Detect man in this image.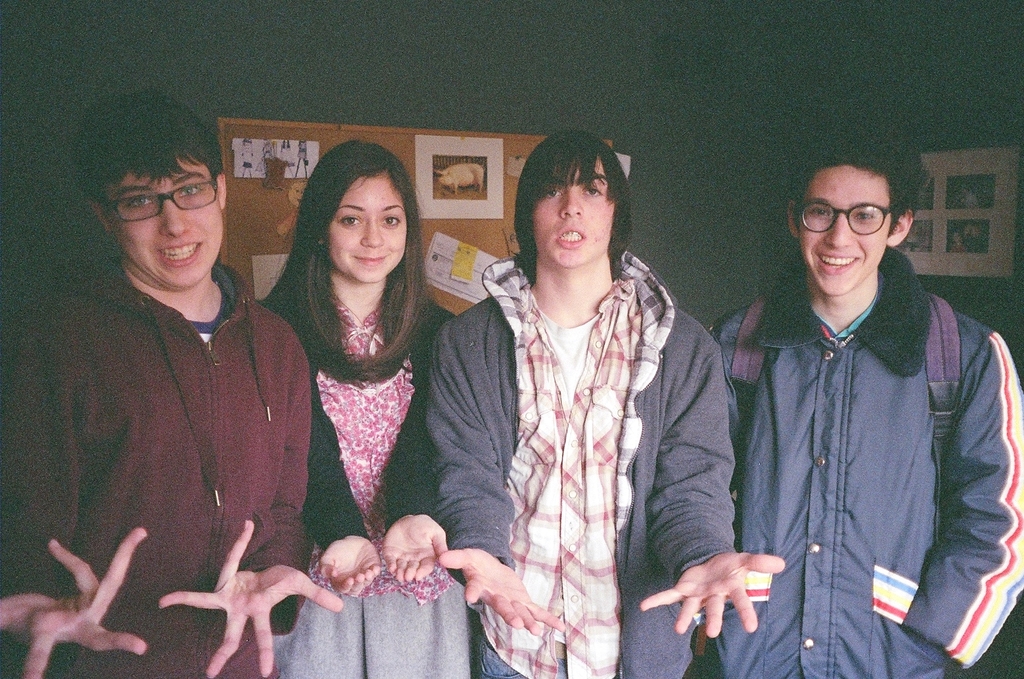
Detection: box(727, 157, 1016, 678).
